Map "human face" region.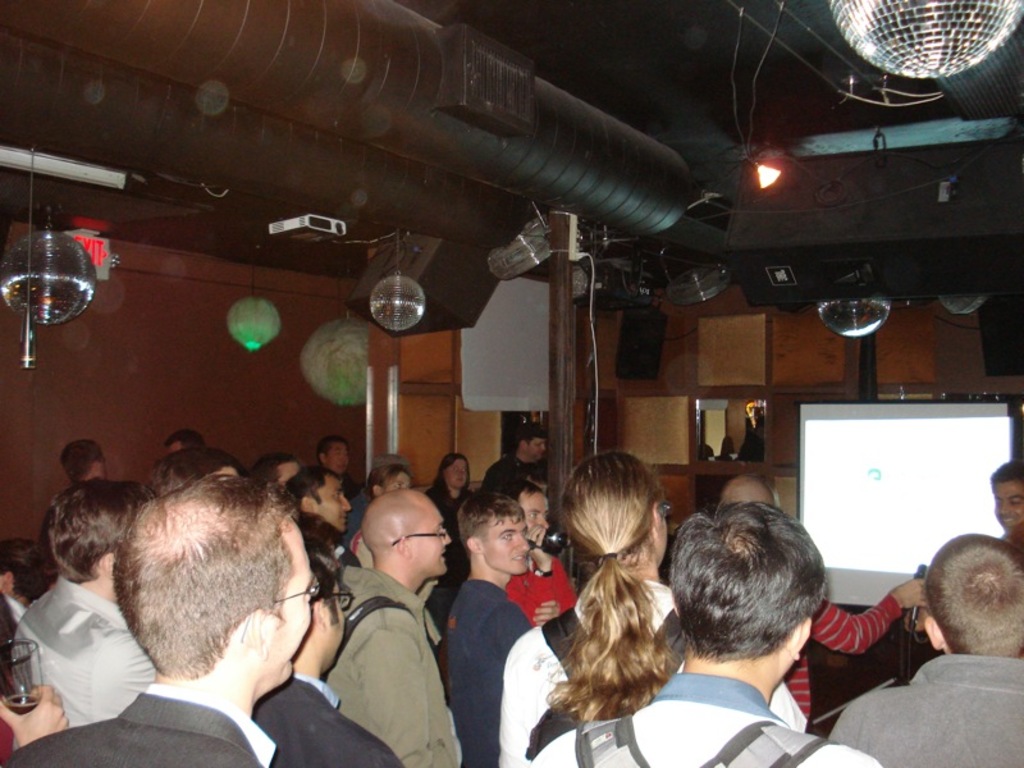
Mapped to <bbox>278, 461, 300, 489</bbox>.
